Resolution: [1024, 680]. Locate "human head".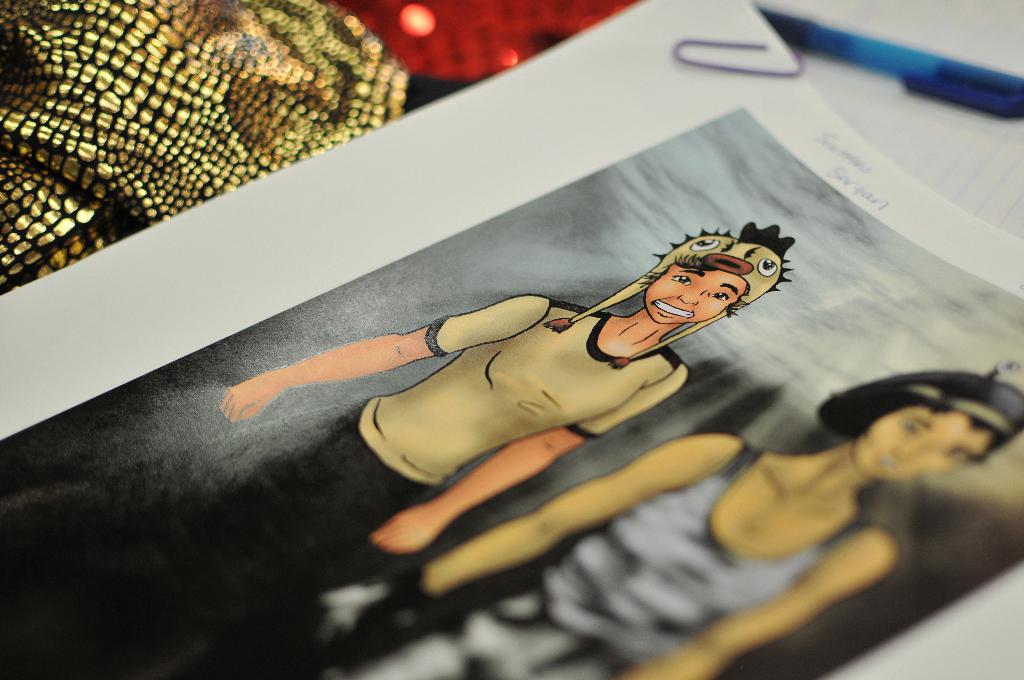
detection(645, 244, 758, 329).
